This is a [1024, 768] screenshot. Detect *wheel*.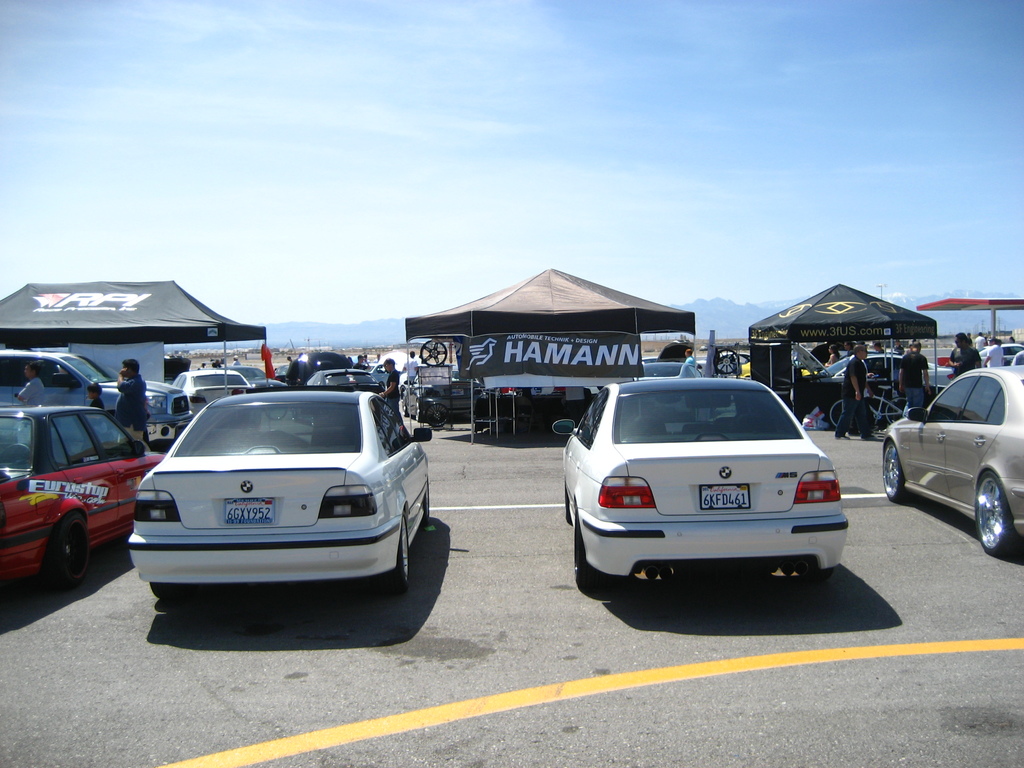
[x1=417, y1=338, x2=446, y2=365].
